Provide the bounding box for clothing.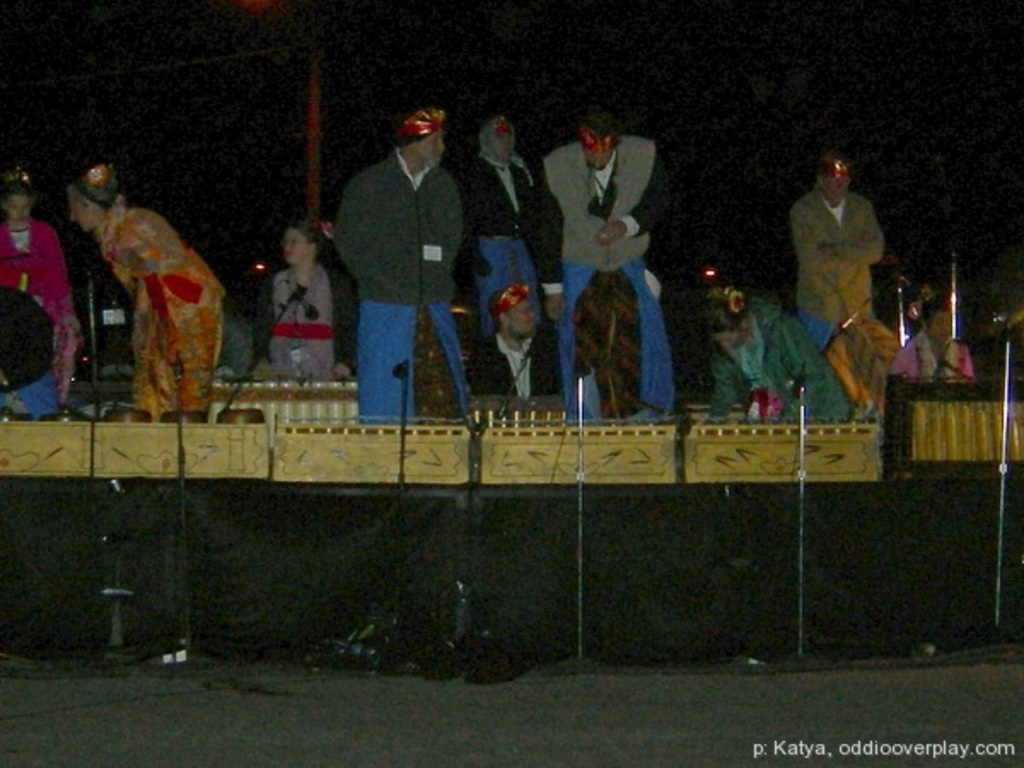
left=468, top=317, right=561, bottom=408.
